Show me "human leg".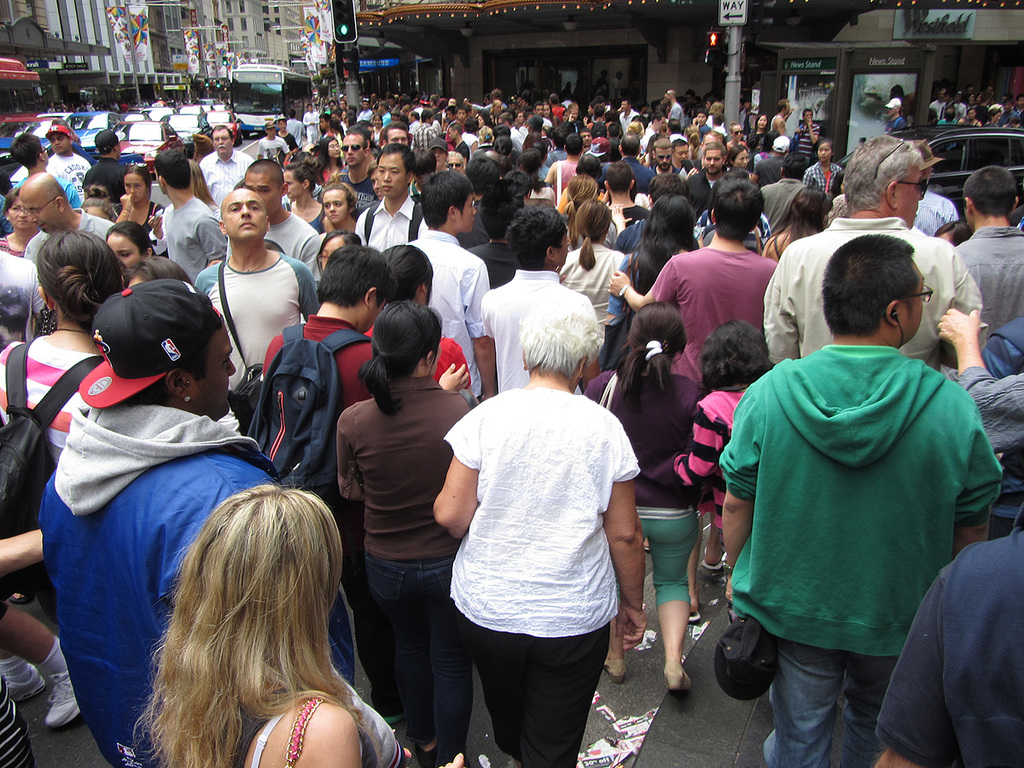
"human leg" is here: [x1=515, y1=587, x2=610, y2=767].
